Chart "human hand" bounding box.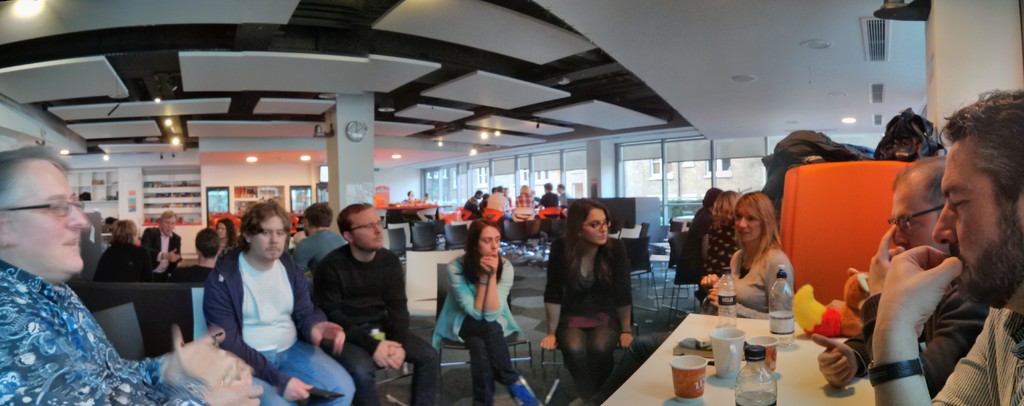
Charted: select_region(538, 335, 556, 353).
